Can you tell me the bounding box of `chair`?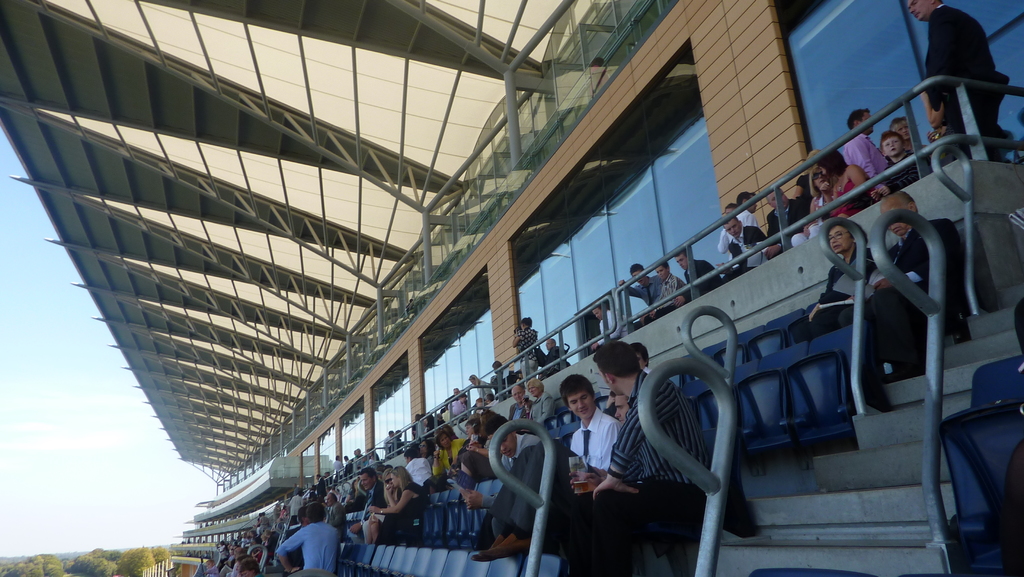
<region>436, 549, 468, 576</region>.
